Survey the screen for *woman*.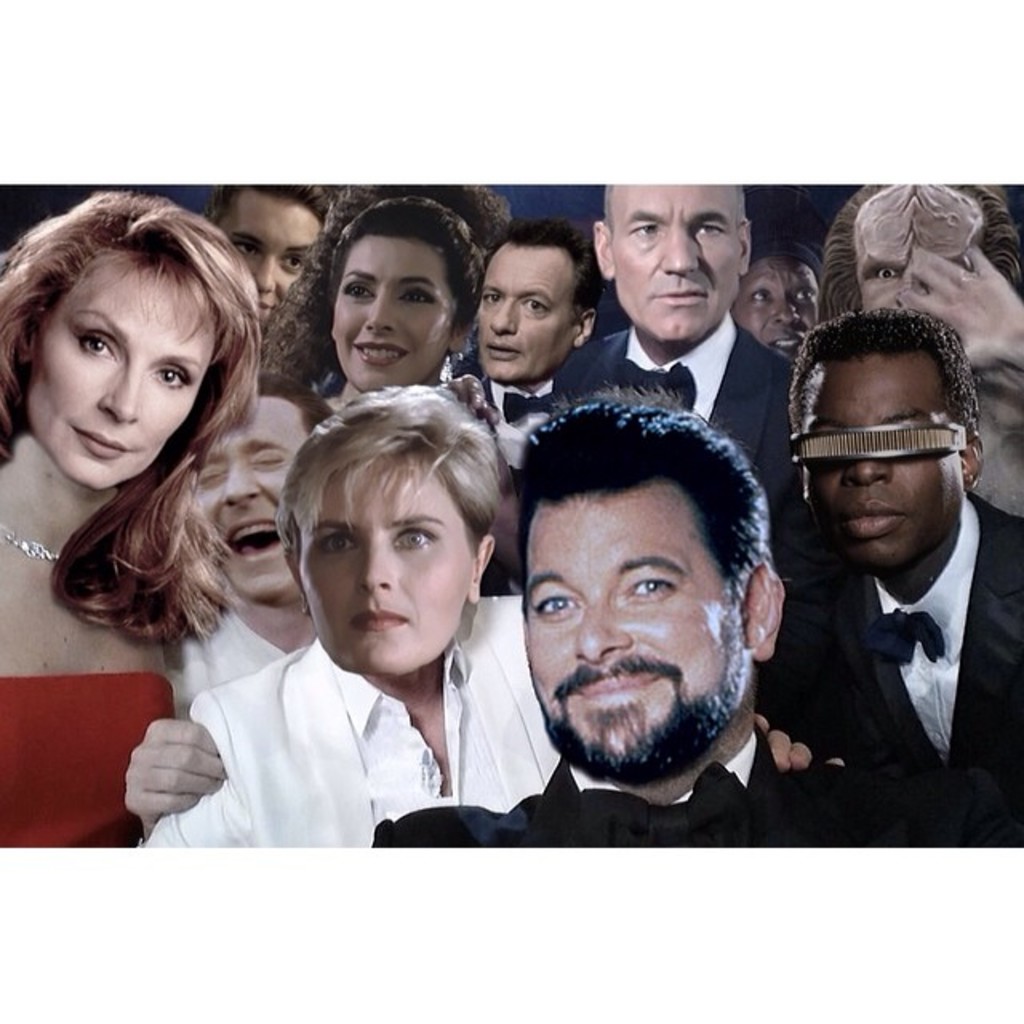
Survey found: l=0, t=194, r=259, b=851.
